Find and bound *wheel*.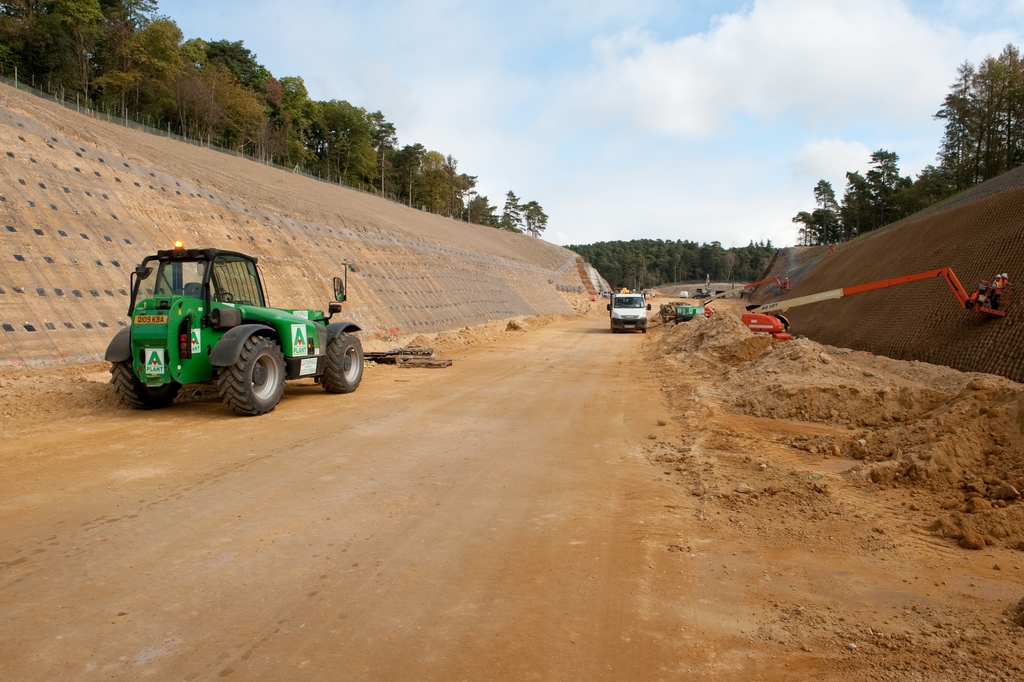
Bound: l=207, t=327, r=280, b=411.
